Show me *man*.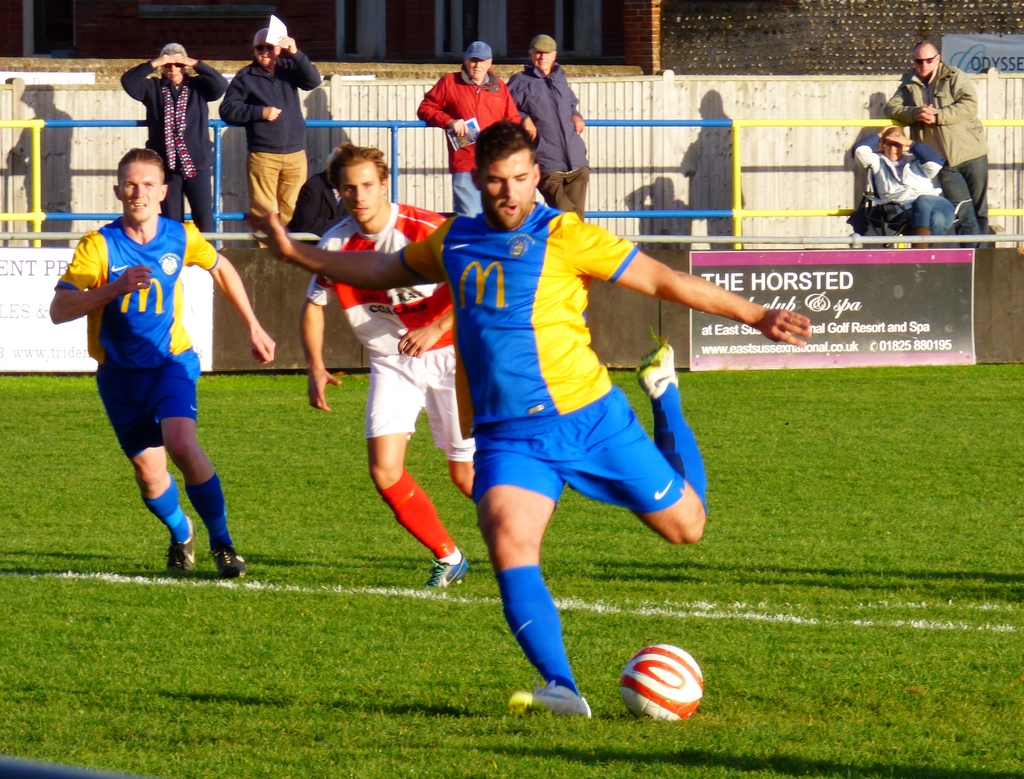
*man* is here: 420,40,523,215.
